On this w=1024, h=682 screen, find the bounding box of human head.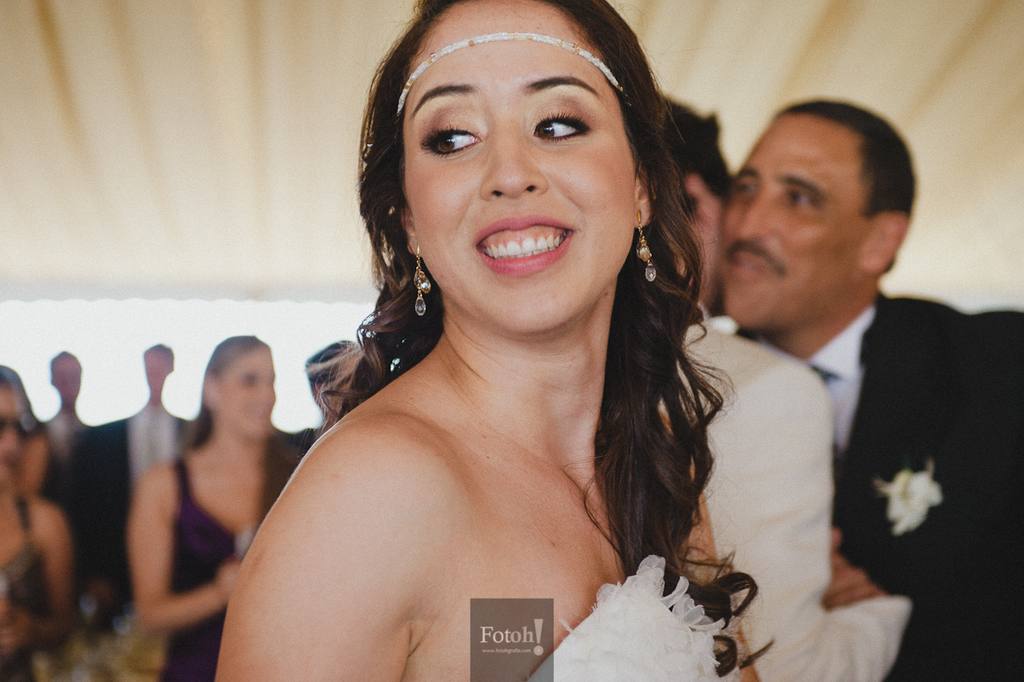
Bounding box: (left=373, top=0, right=716, bottom=296).
